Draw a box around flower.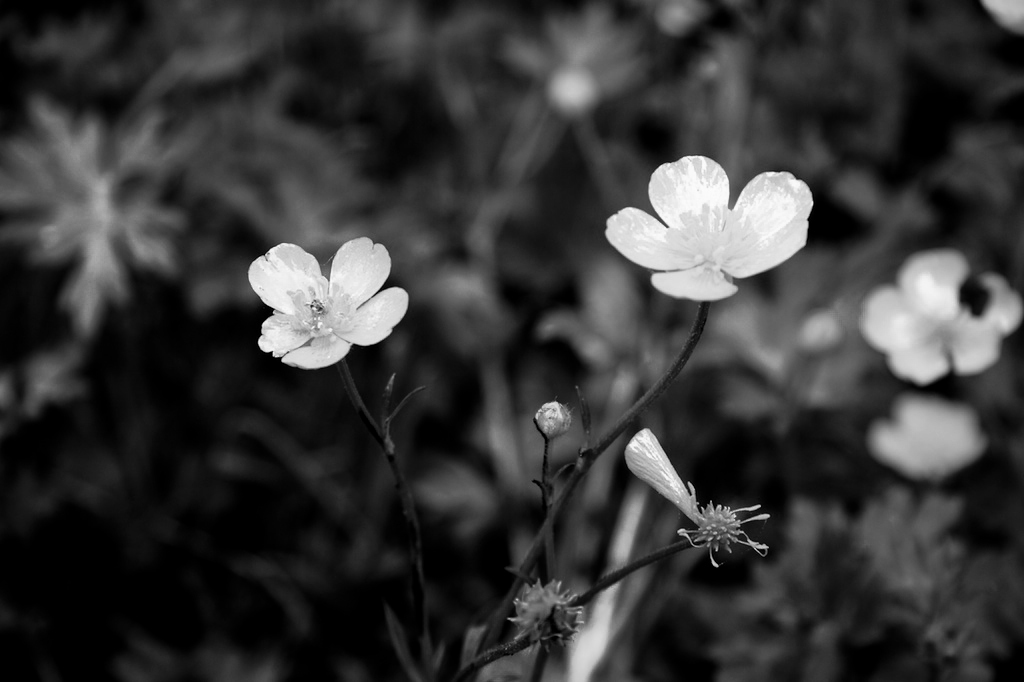
600 152 813 302.
